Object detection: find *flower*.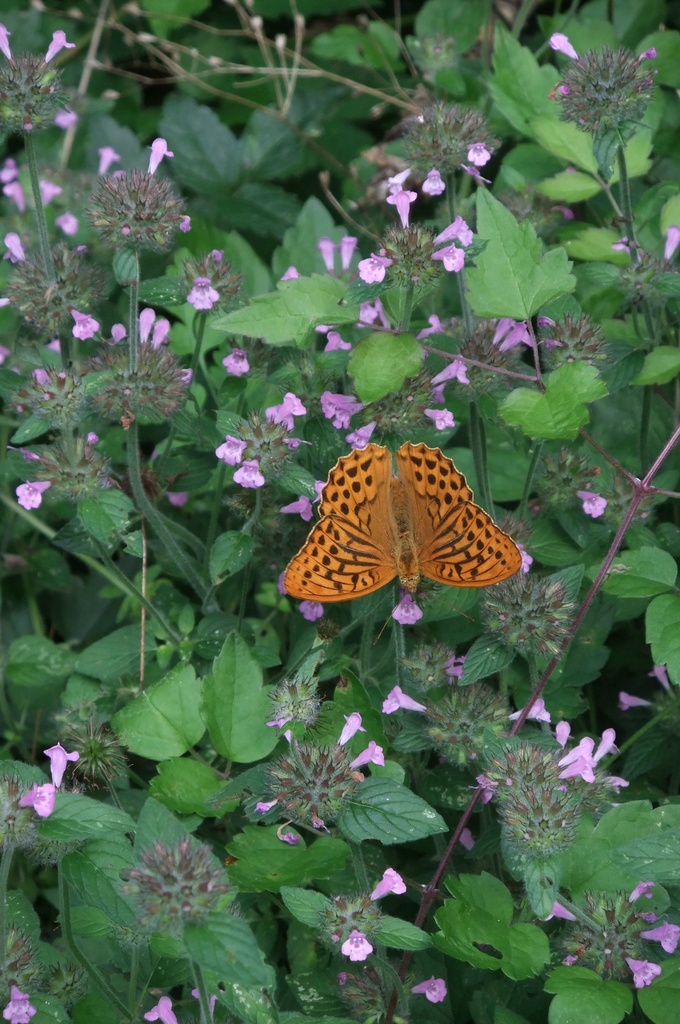
[x1=0, y1=977, x2=40, y2=1023].
